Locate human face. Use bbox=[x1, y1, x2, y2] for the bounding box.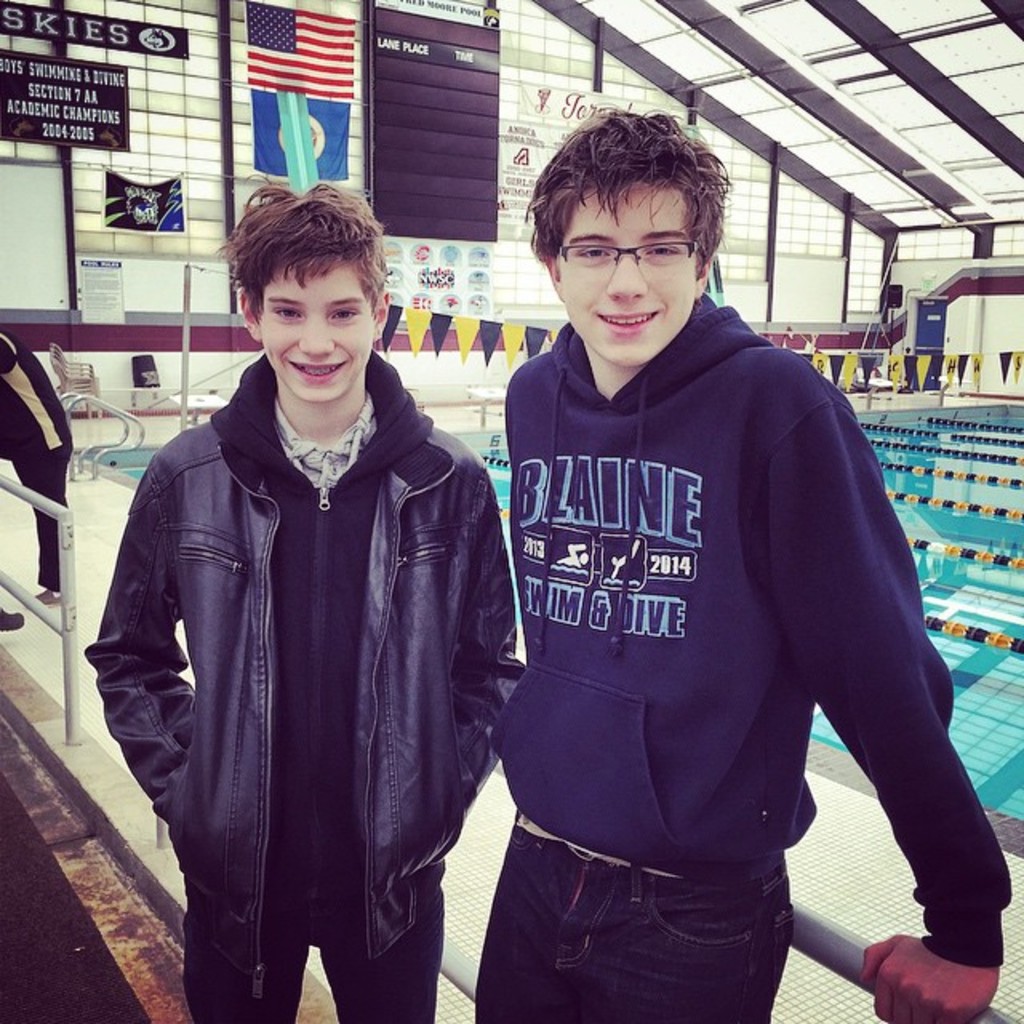
bbox=[557, 186, 694, 360].
